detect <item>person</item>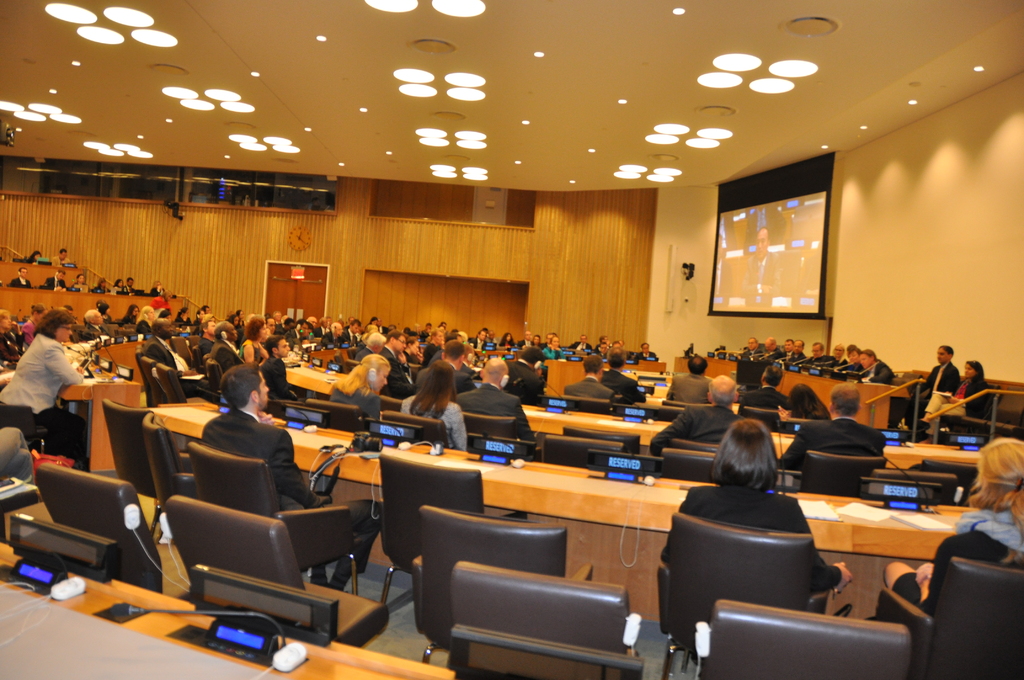
bbox(238, 316, 269, 366)
